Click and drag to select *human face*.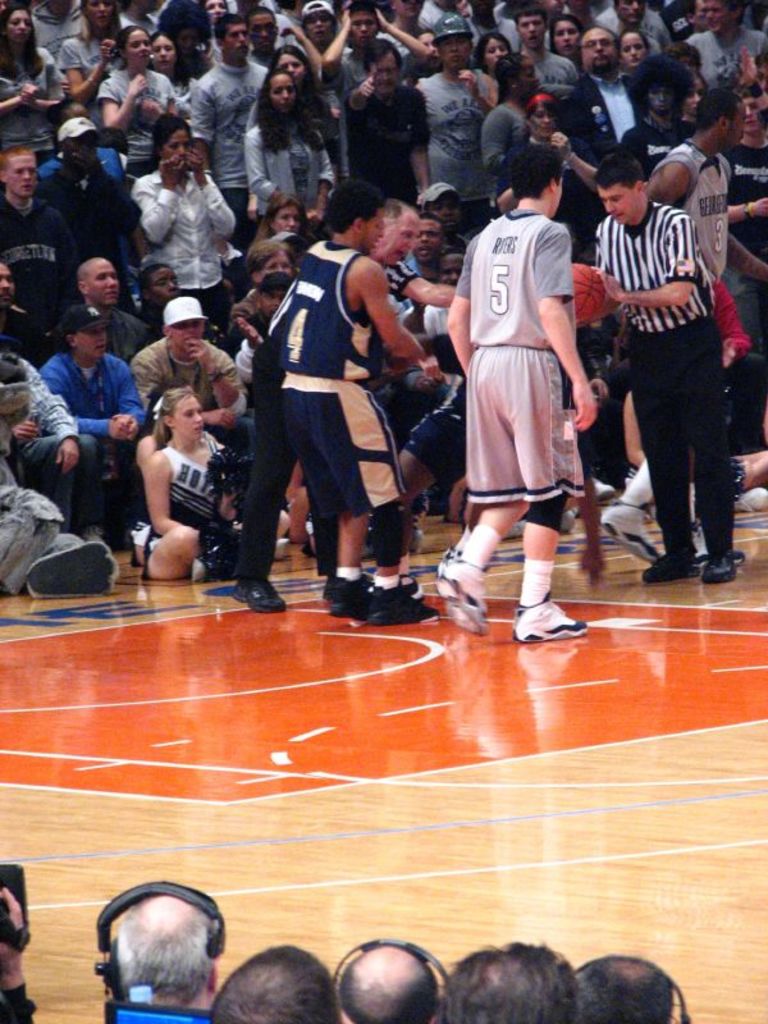
Selection: {"left": 1, "top": 155, "right": 28, "bottom": 209}.
